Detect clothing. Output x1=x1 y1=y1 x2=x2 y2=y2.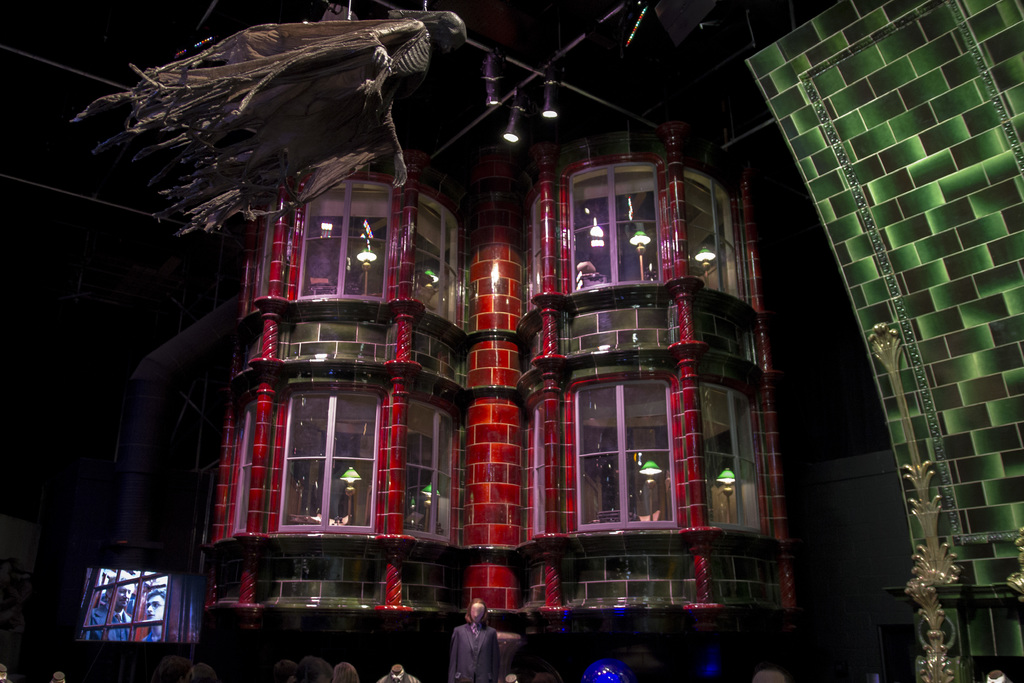
x1=83 y1=596 x2=132 y2=641.
